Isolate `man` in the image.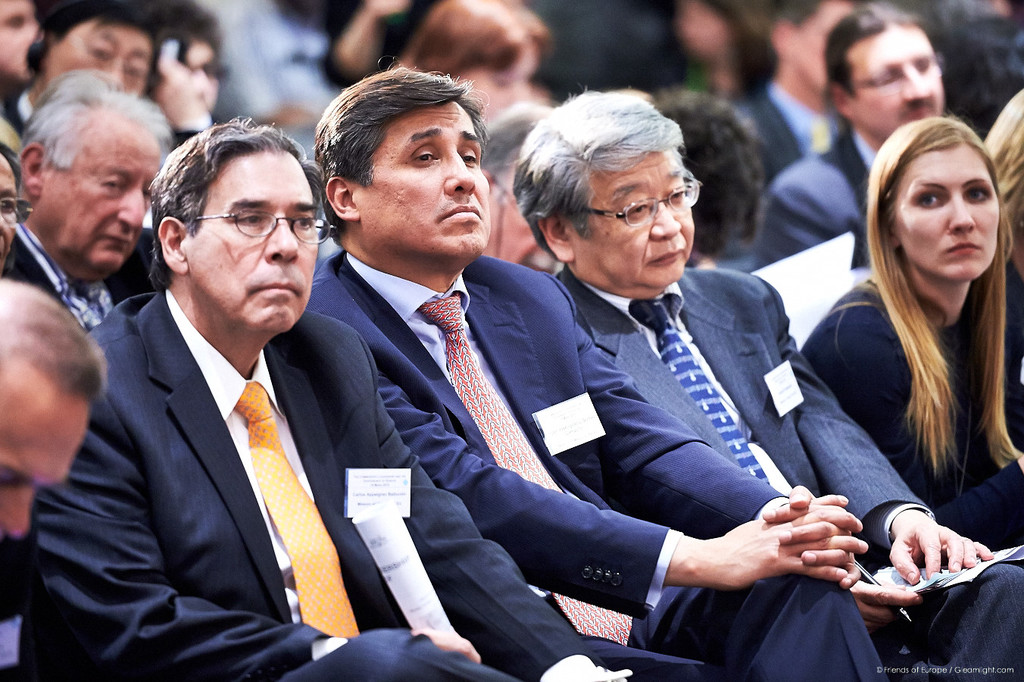
Isolated region: bbox=(308, 71, 898, 681).
